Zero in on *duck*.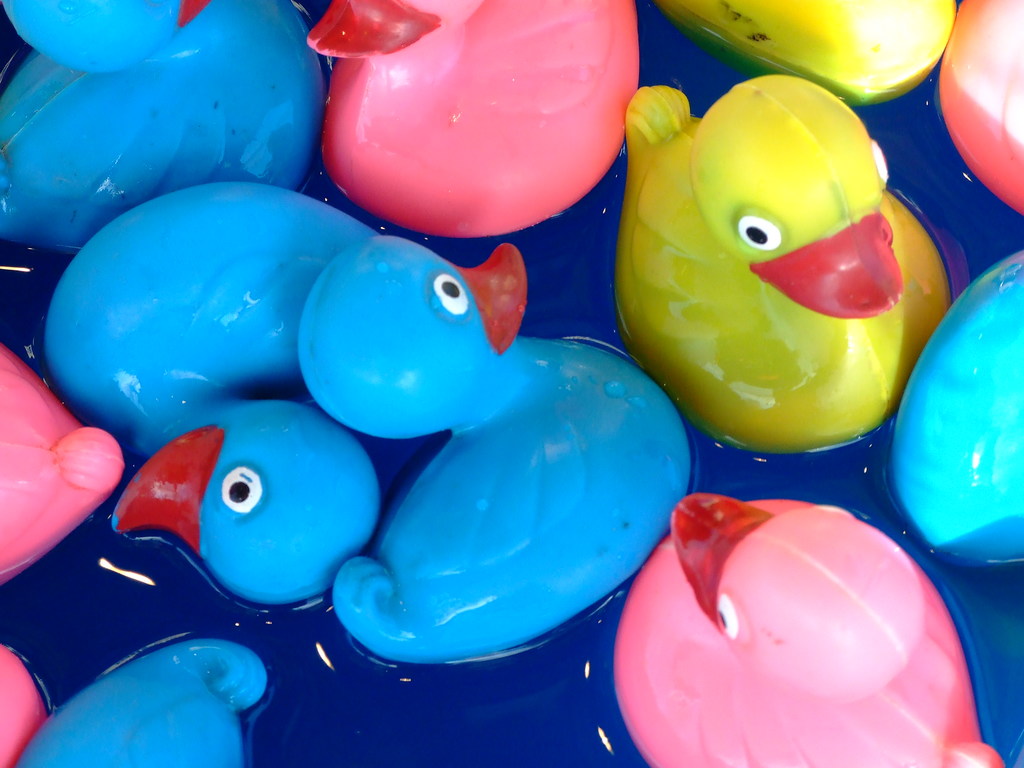
Zeroed in: bbox=(627, 62, 939, 486).
